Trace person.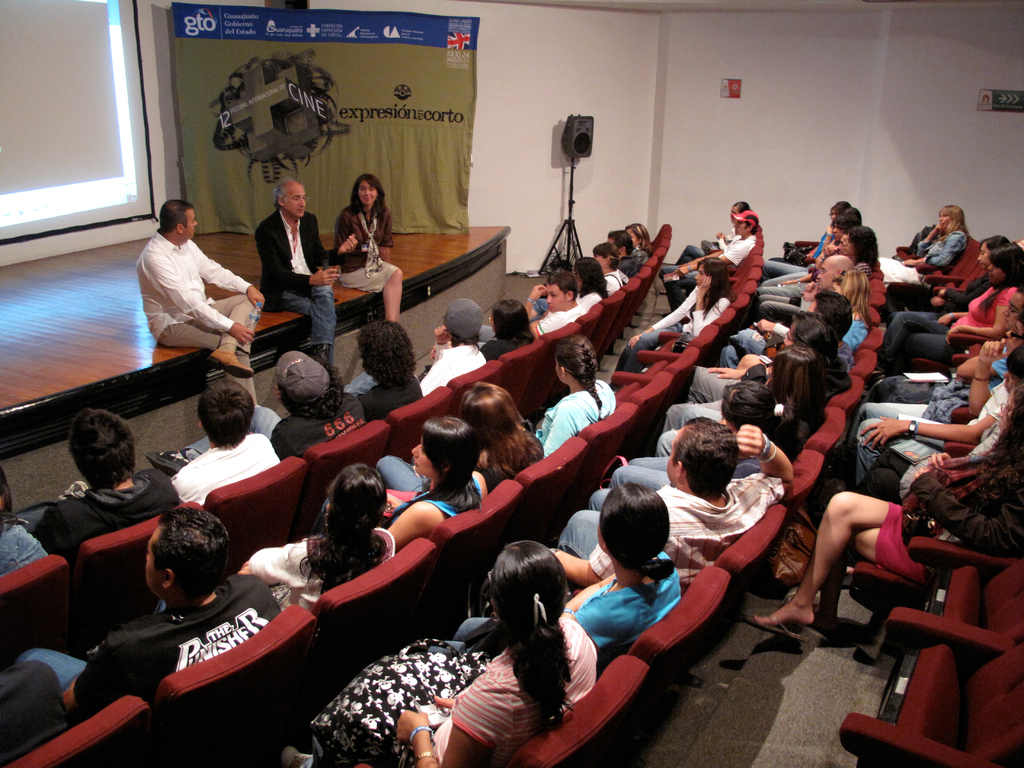
Traced to (477,291,541,362).
